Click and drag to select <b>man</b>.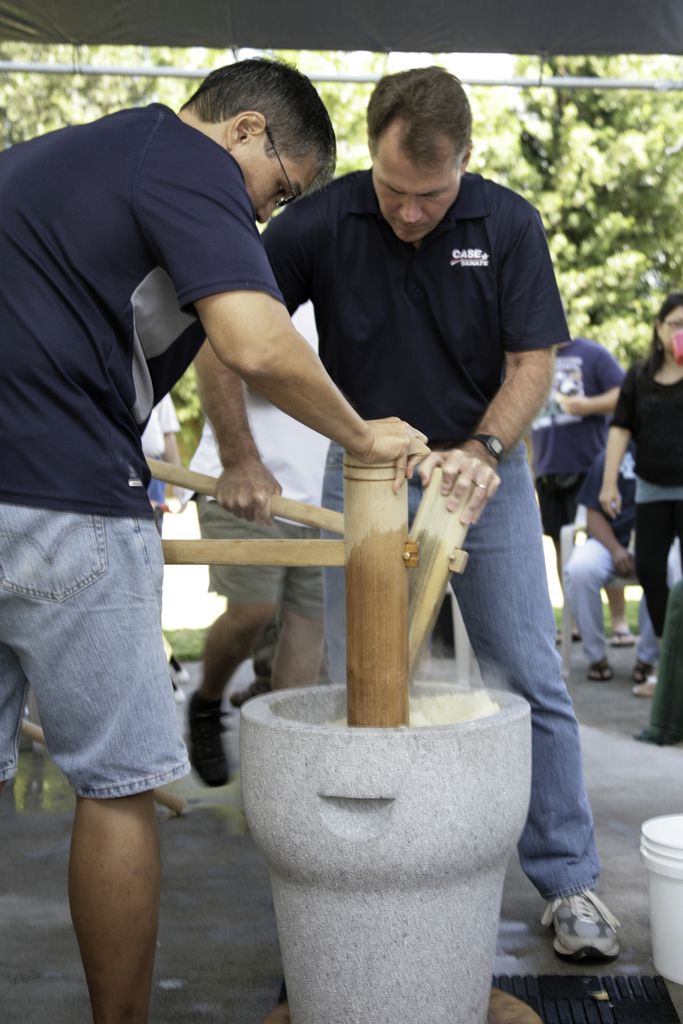
Selection: [x1=186, y1=68, x2=614, y2=964].
